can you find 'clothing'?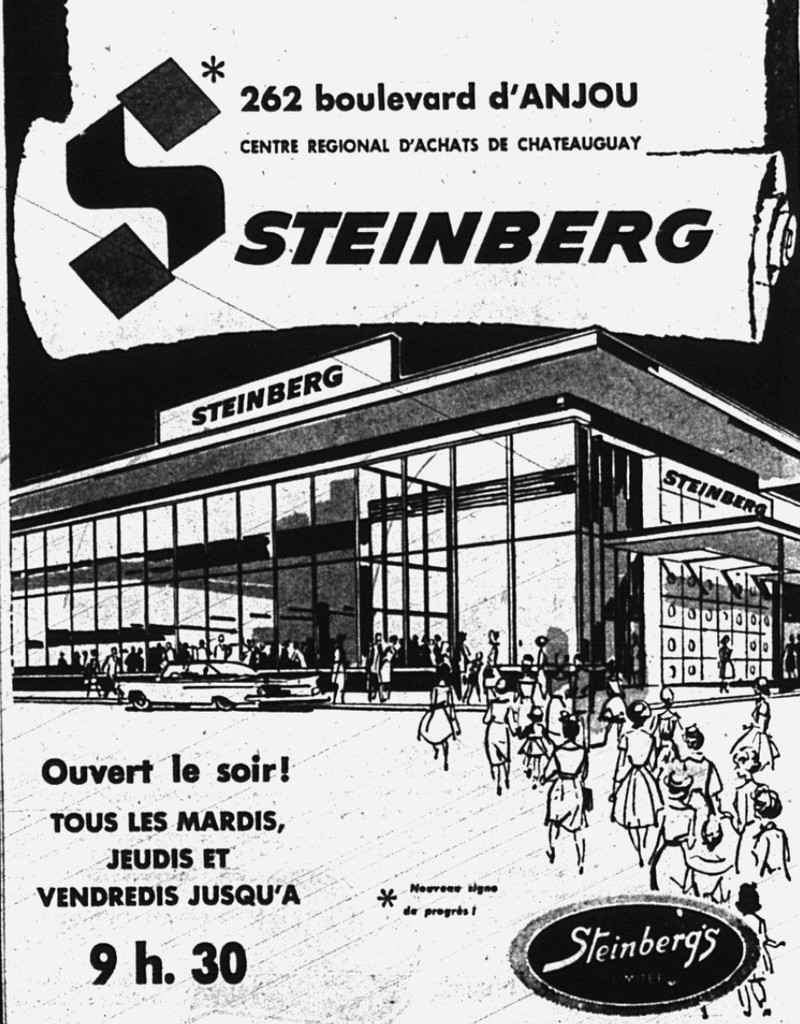
Yes, bounding box: (523, 720, 551, 756).
